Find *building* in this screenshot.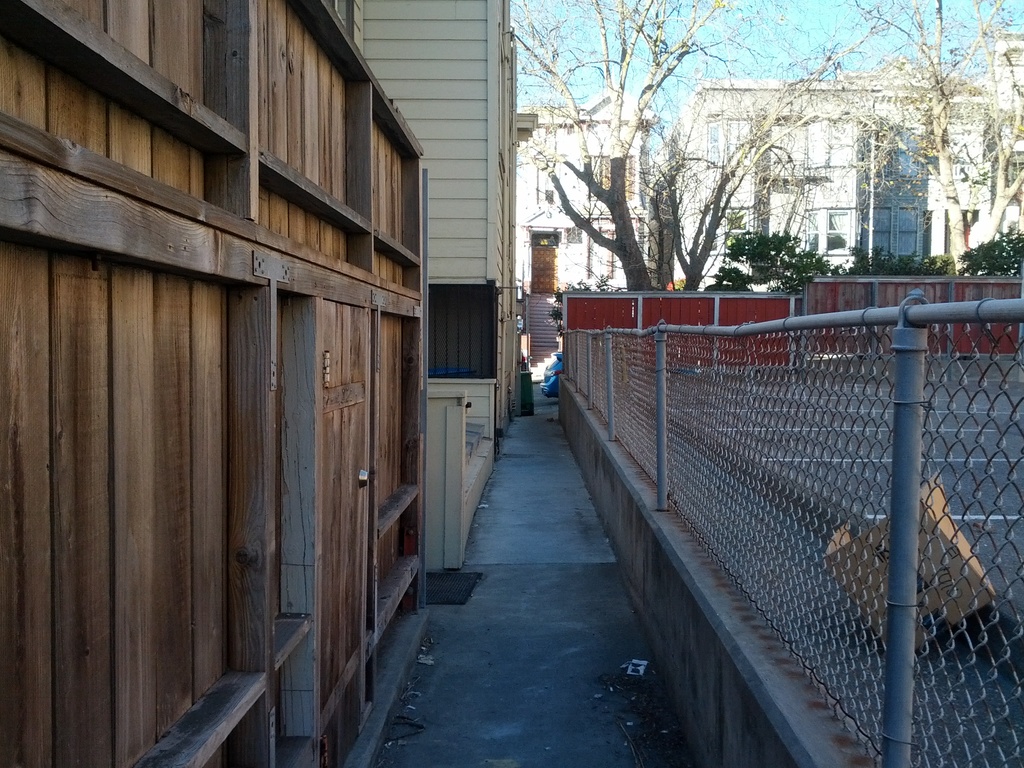
The bounding box for *building* is 351,0,526,573.
